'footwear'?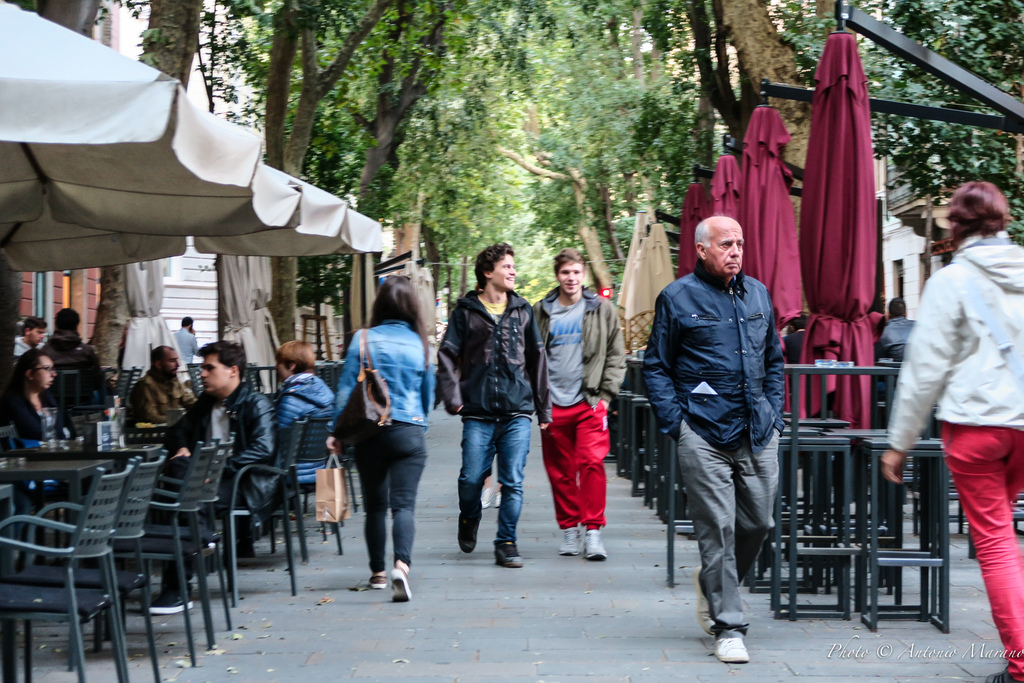
(693, 568, 714, 630)
